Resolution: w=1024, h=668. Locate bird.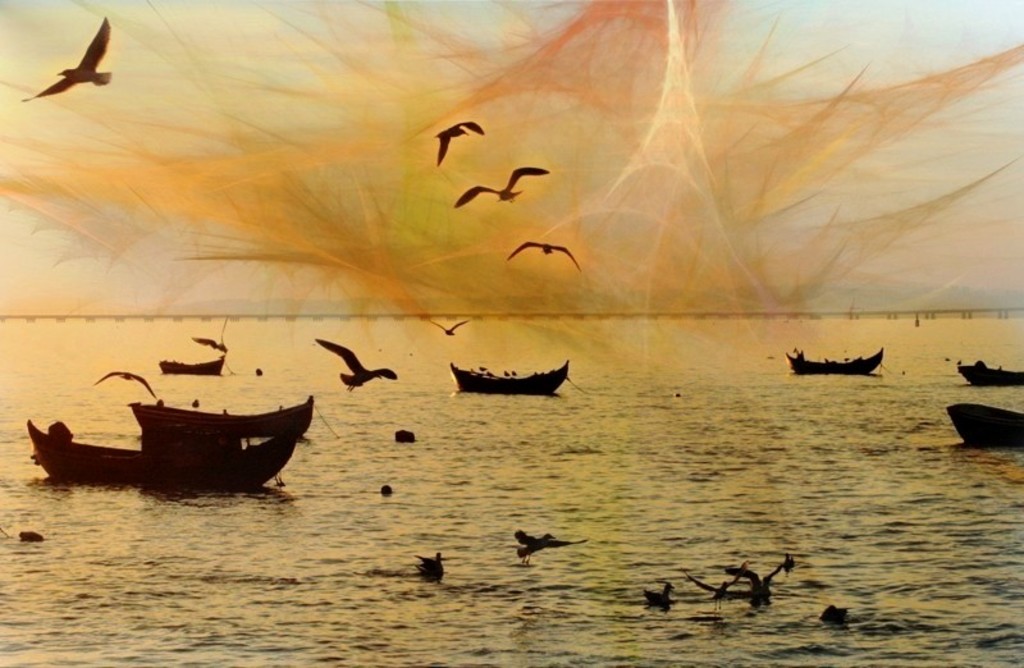
<box>644,581,672,605</box>.
